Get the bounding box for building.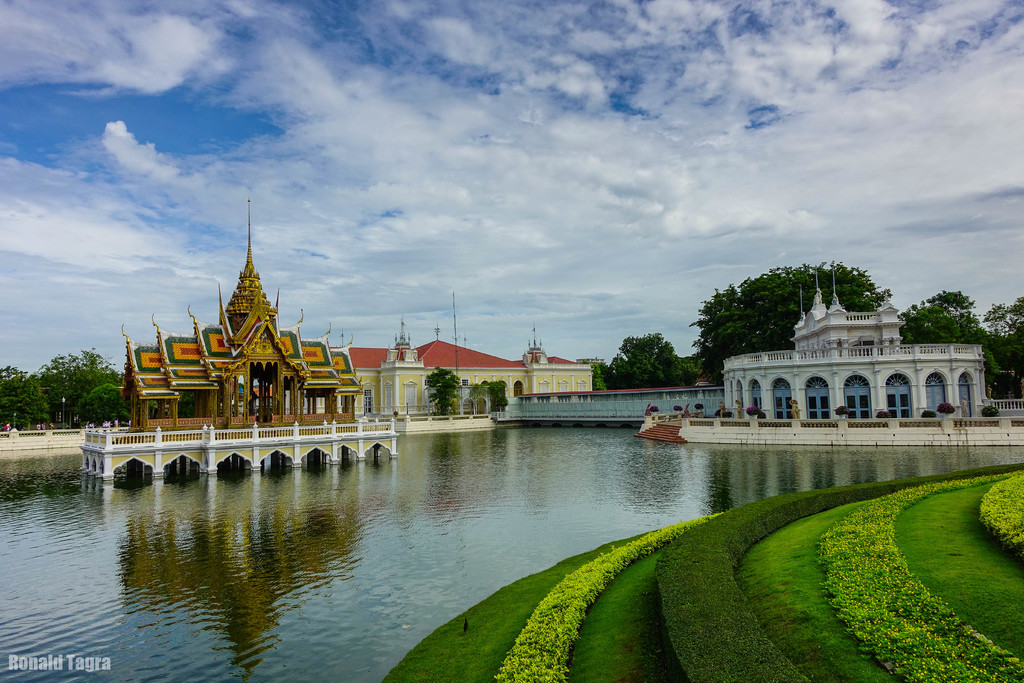
<box>122,185,364,431</box>.
